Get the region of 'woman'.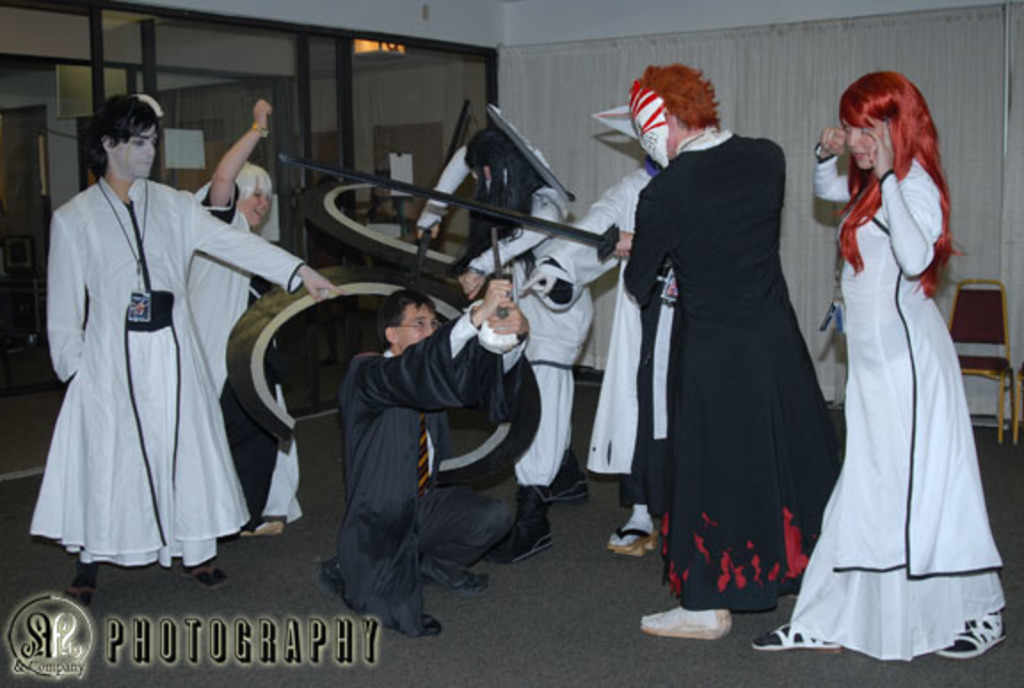
{"x1": 752, "y1": 66, "x2": 1006, "y2": 663}.
